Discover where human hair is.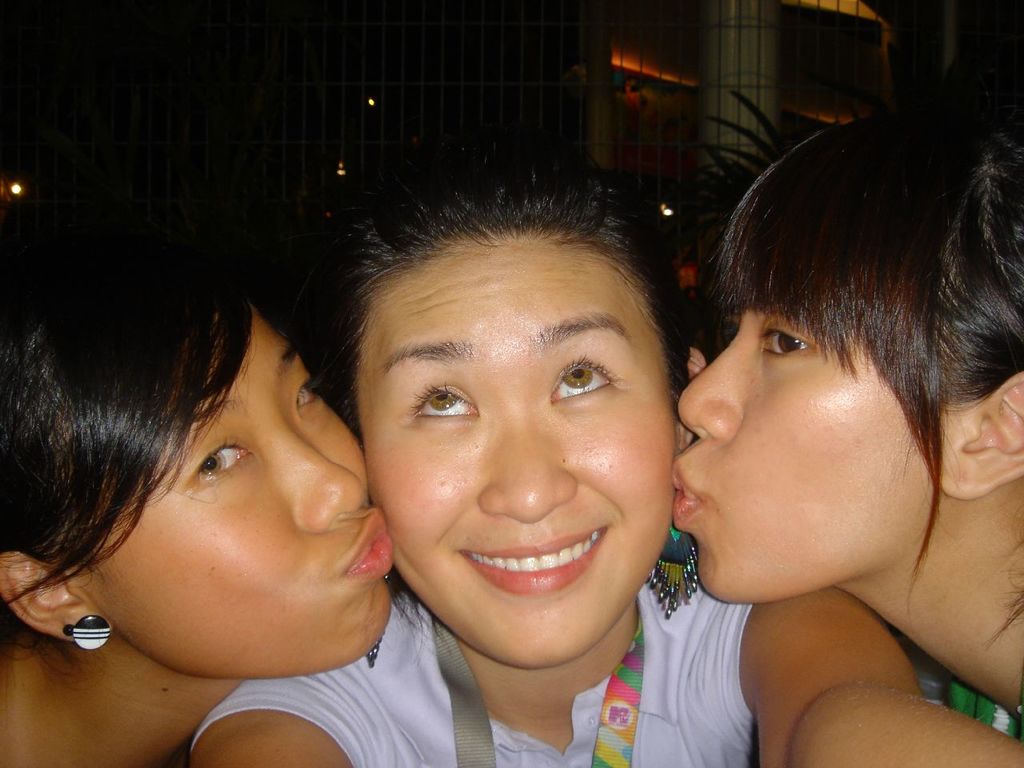
Discovered at {"x1": 316, "y1": 154, "x2": 686, "y2": 454}.
